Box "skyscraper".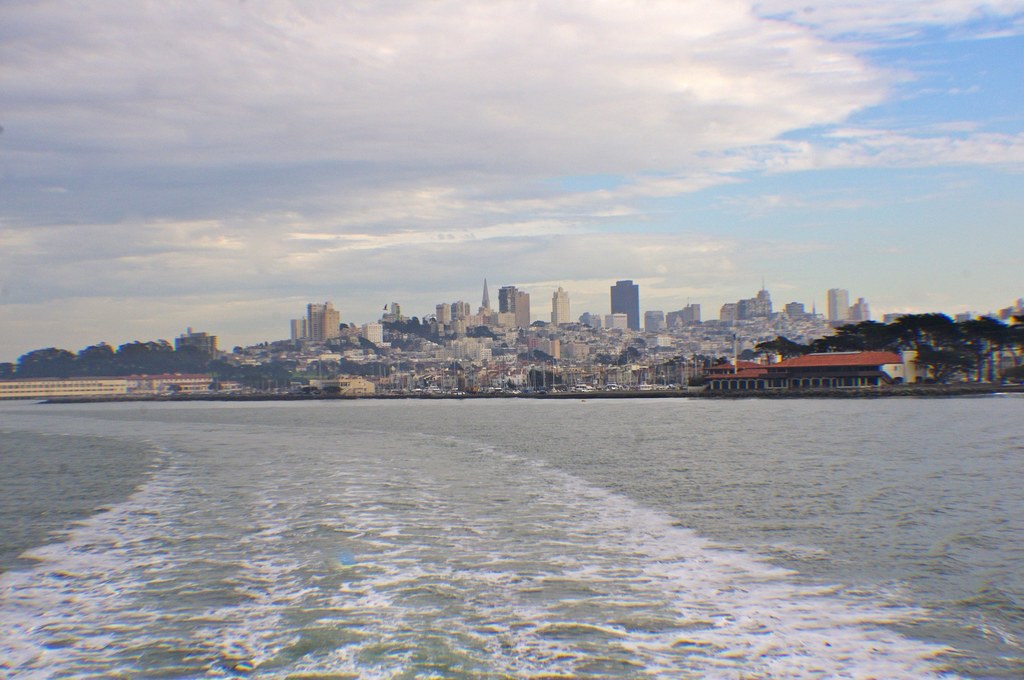
(left=293, top=320, right=305, bottom=341).
